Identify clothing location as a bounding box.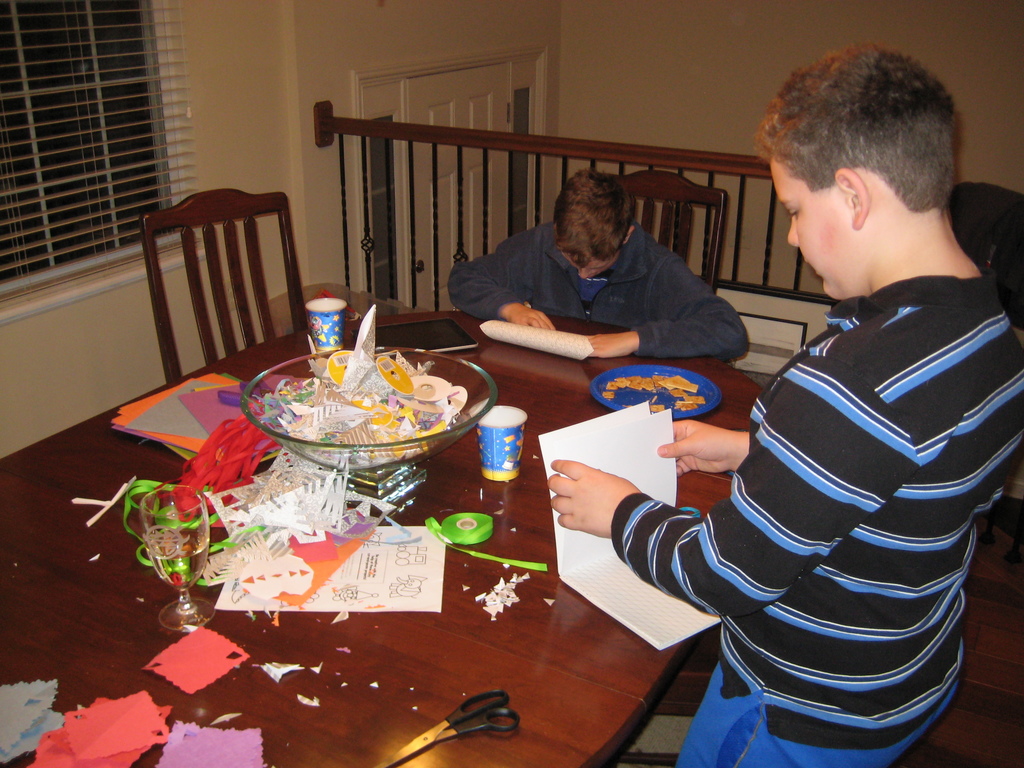
(612, 273, 1023, 746).
